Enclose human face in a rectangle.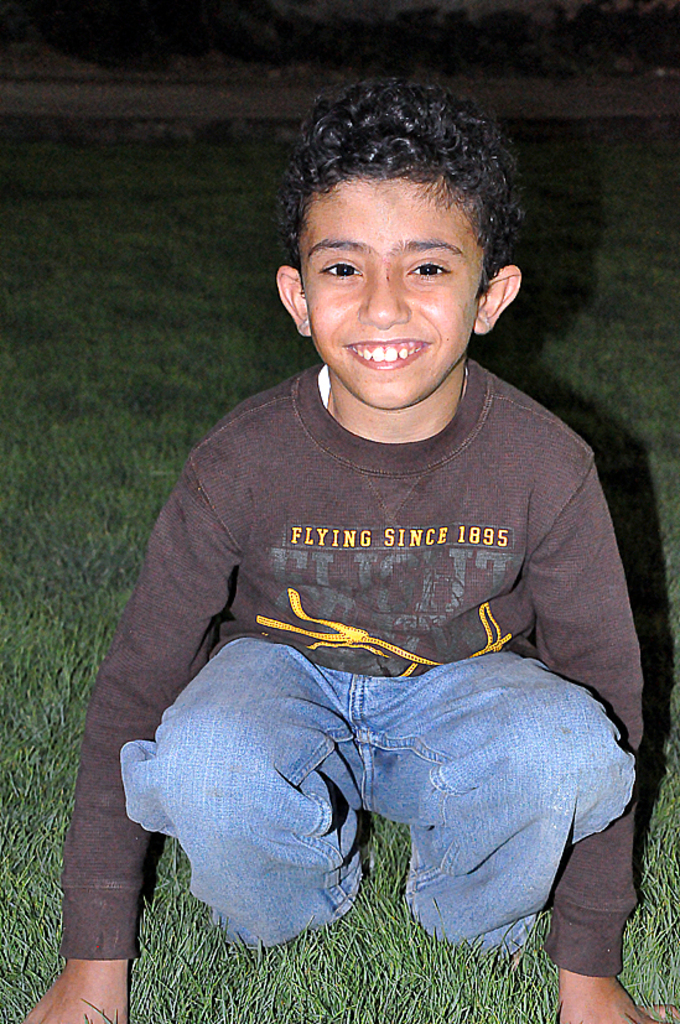
locate(303, 182, 493, 407).
